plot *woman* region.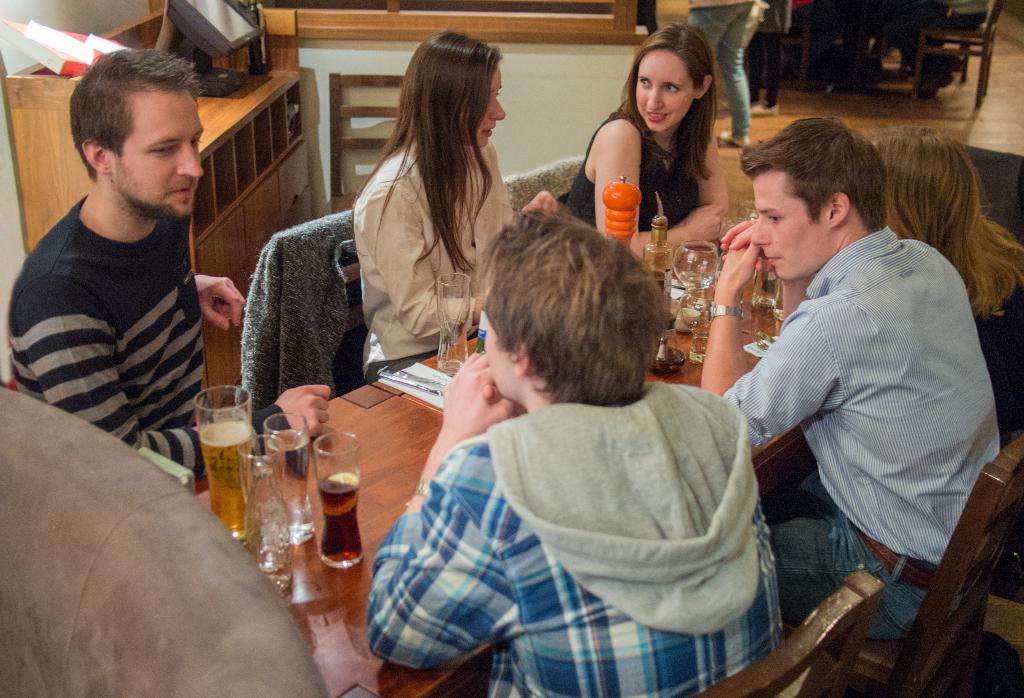
Plotted at 866:124:1023:445.
